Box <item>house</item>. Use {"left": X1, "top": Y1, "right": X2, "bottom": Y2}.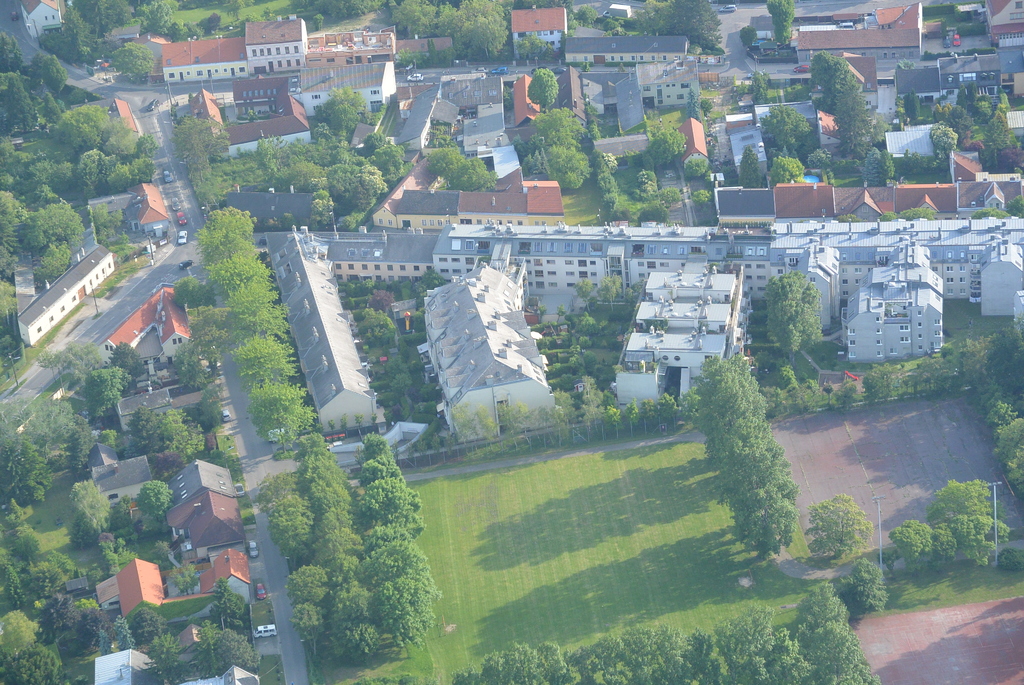
{"left": 788, "top": 3, "right": 910, "bottom": 66}.
